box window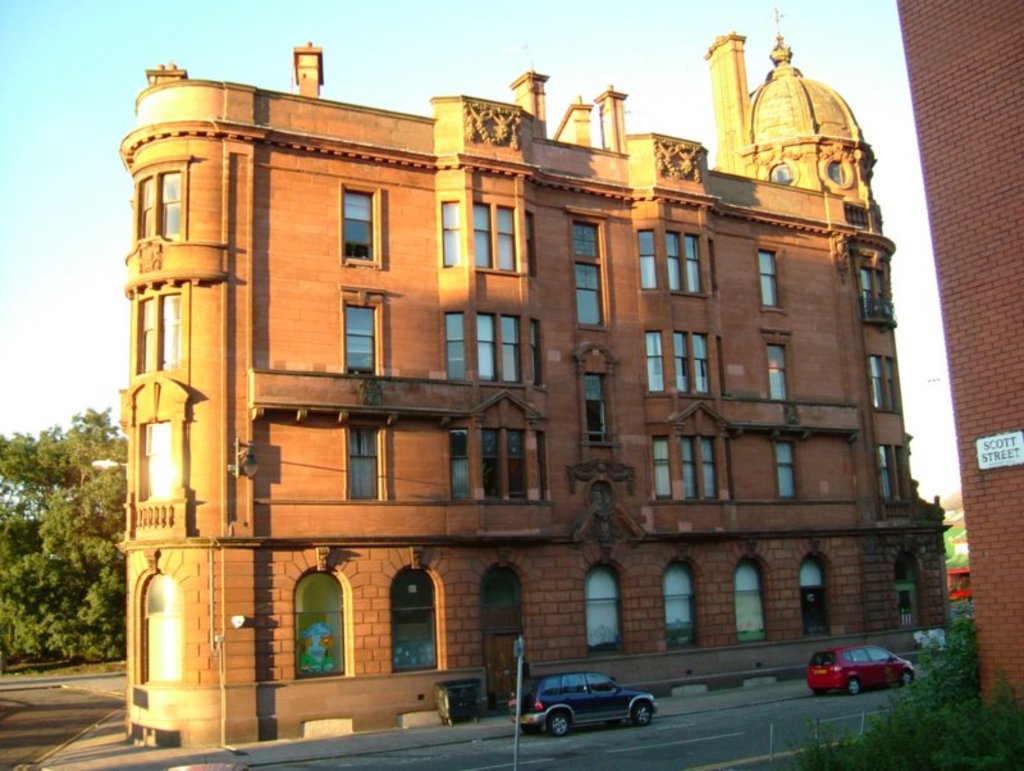
<bbox>755, 246, 786, 310</bbox>
